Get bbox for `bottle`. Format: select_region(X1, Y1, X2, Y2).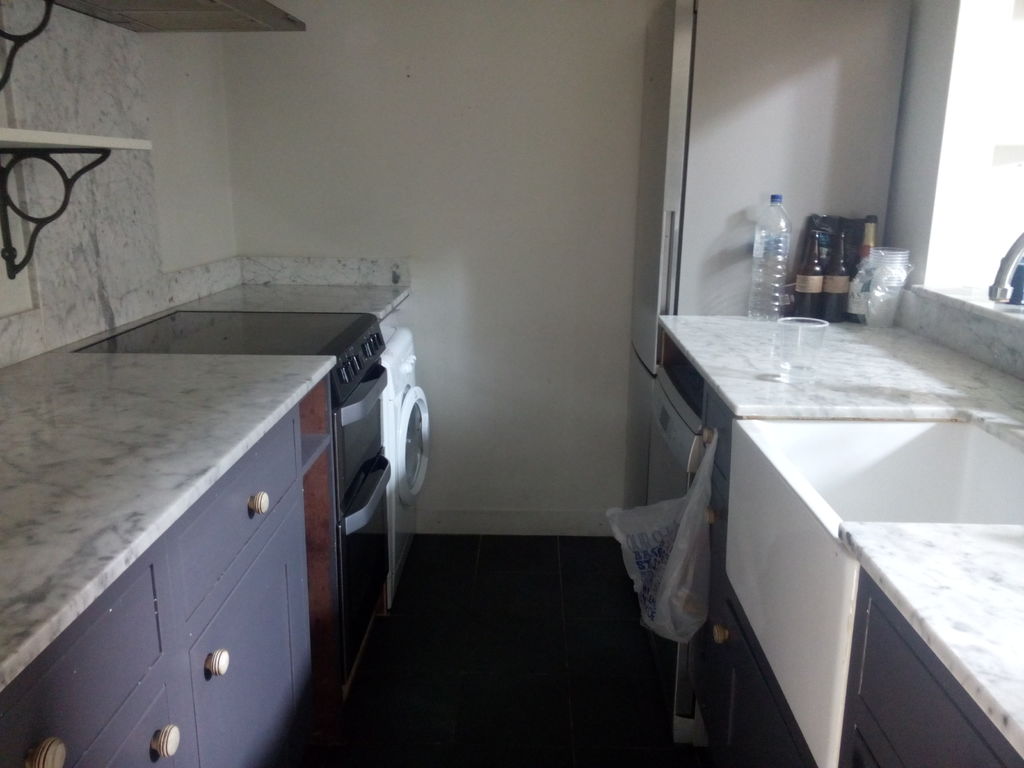
select_region(822, 230, 850, 323).
